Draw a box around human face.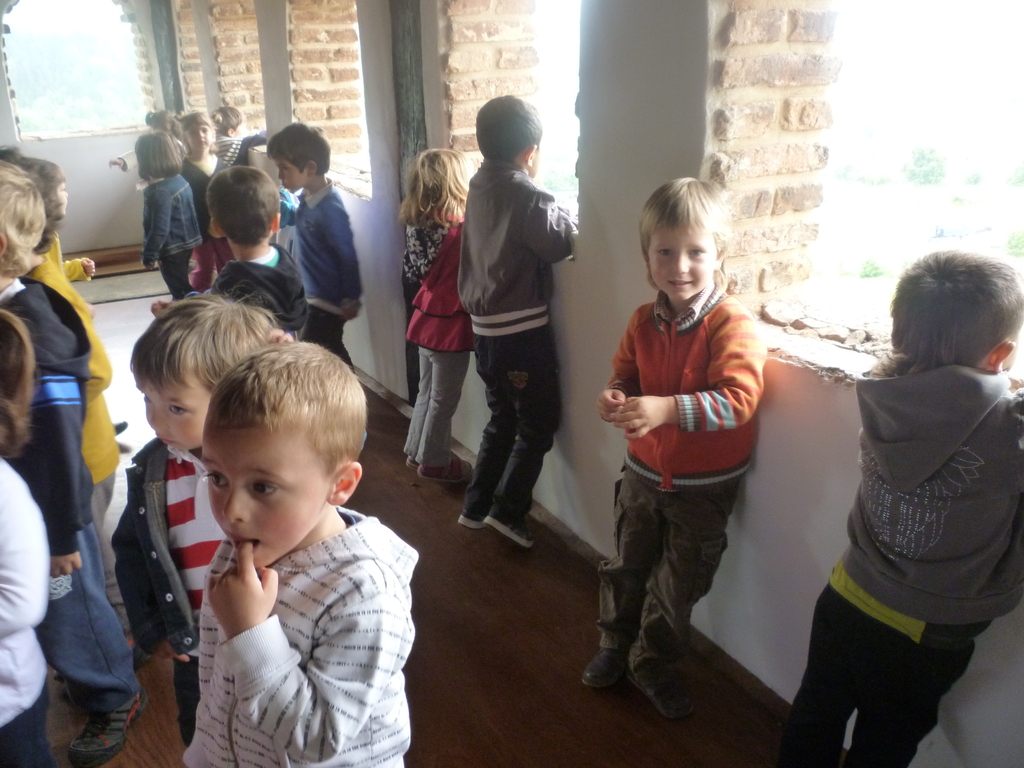
box(278, 159, 305, 193).
